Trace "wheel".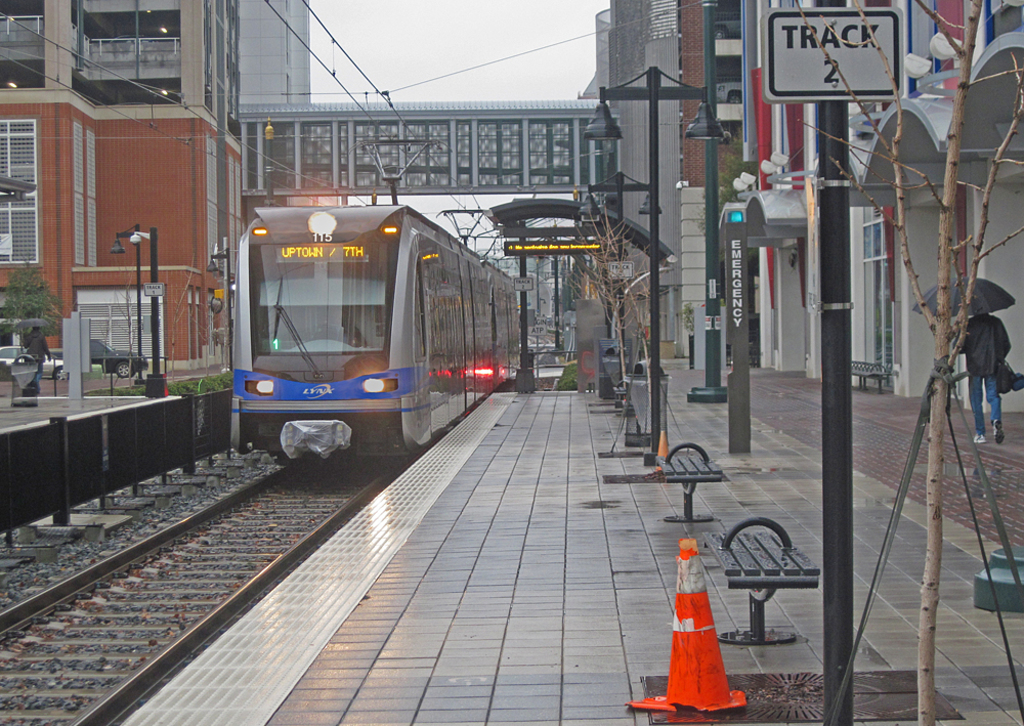
Traced to bbox(52, 368, 66, 380).
